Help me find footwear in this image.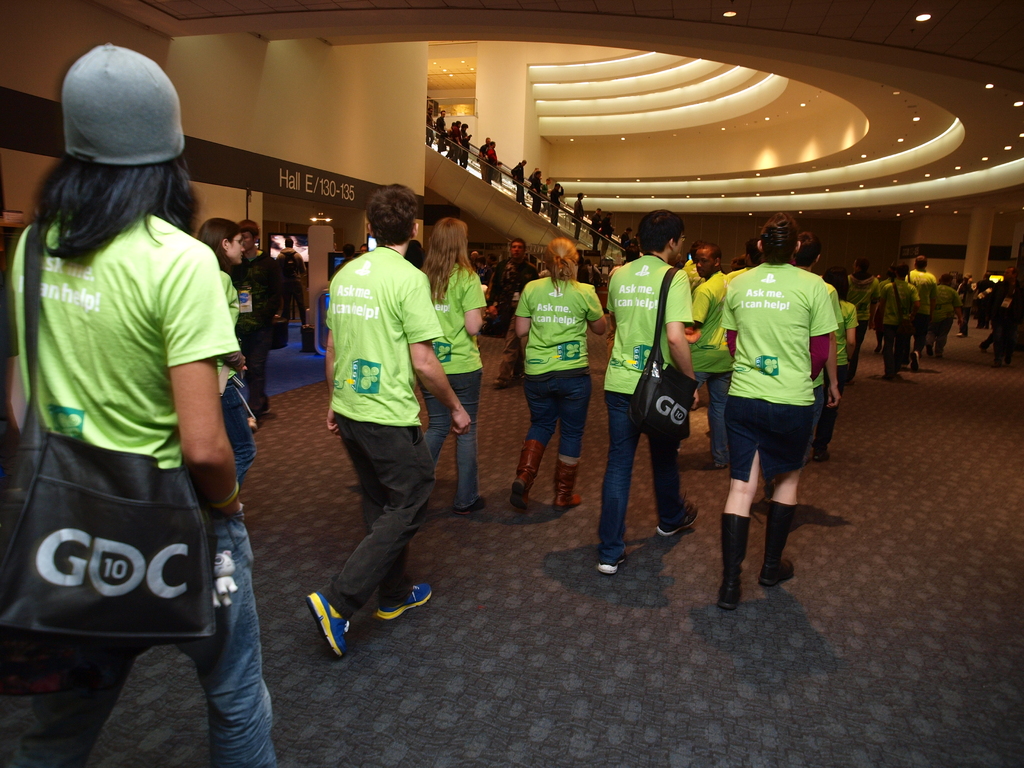
Found it: select_region(652, 496, 694, 537).
